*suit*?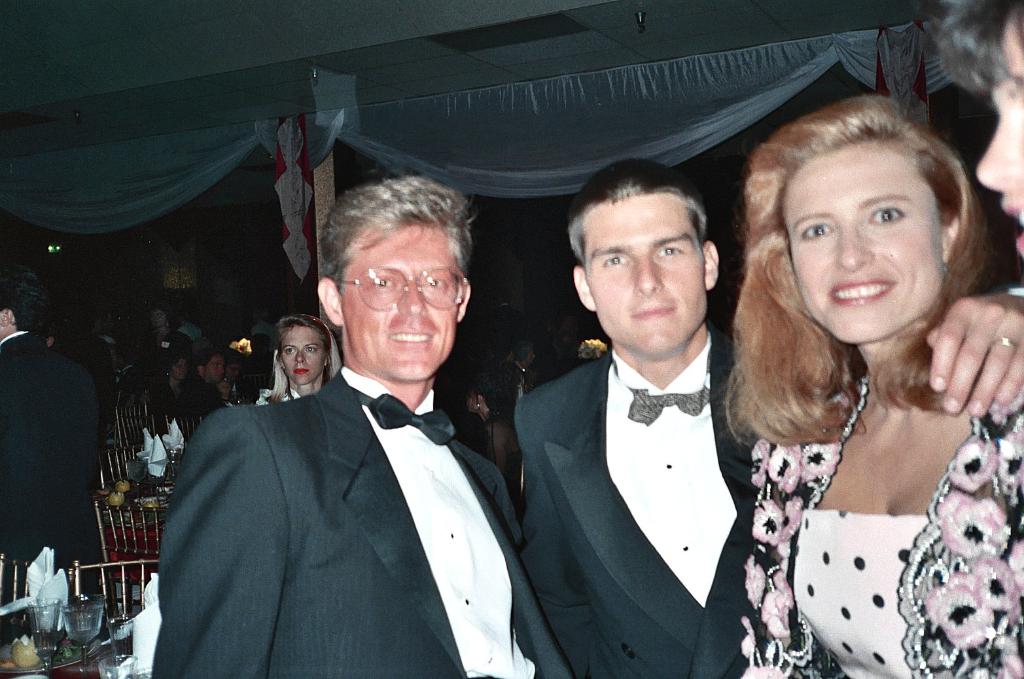
box(130, 299, 555, 674)
